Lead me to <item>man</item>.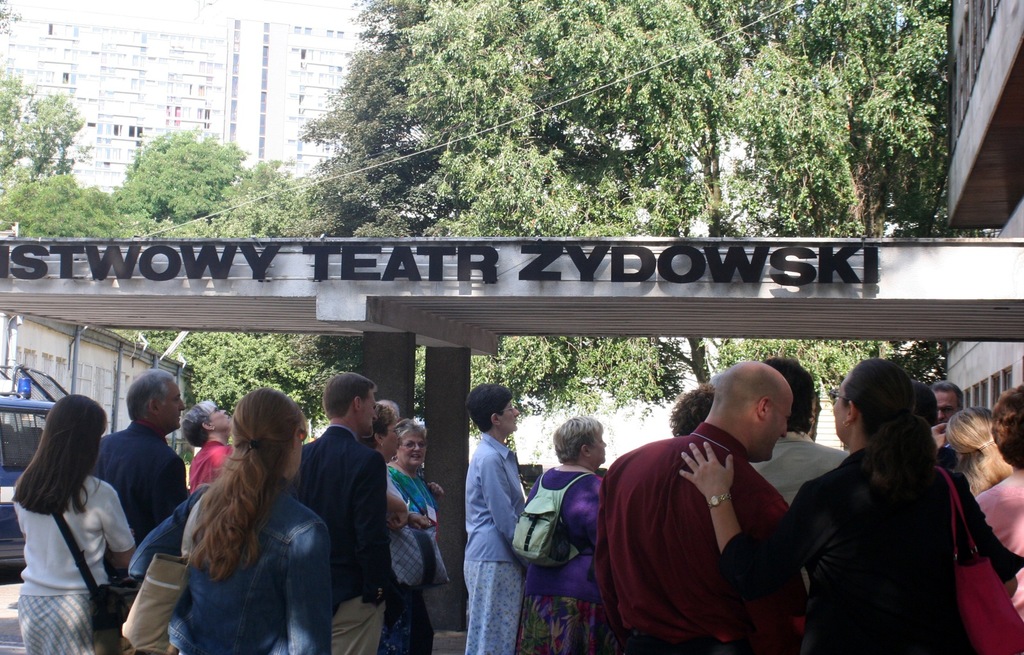
Lead to (x1=764, y1=359, x2=852, y2=506).
